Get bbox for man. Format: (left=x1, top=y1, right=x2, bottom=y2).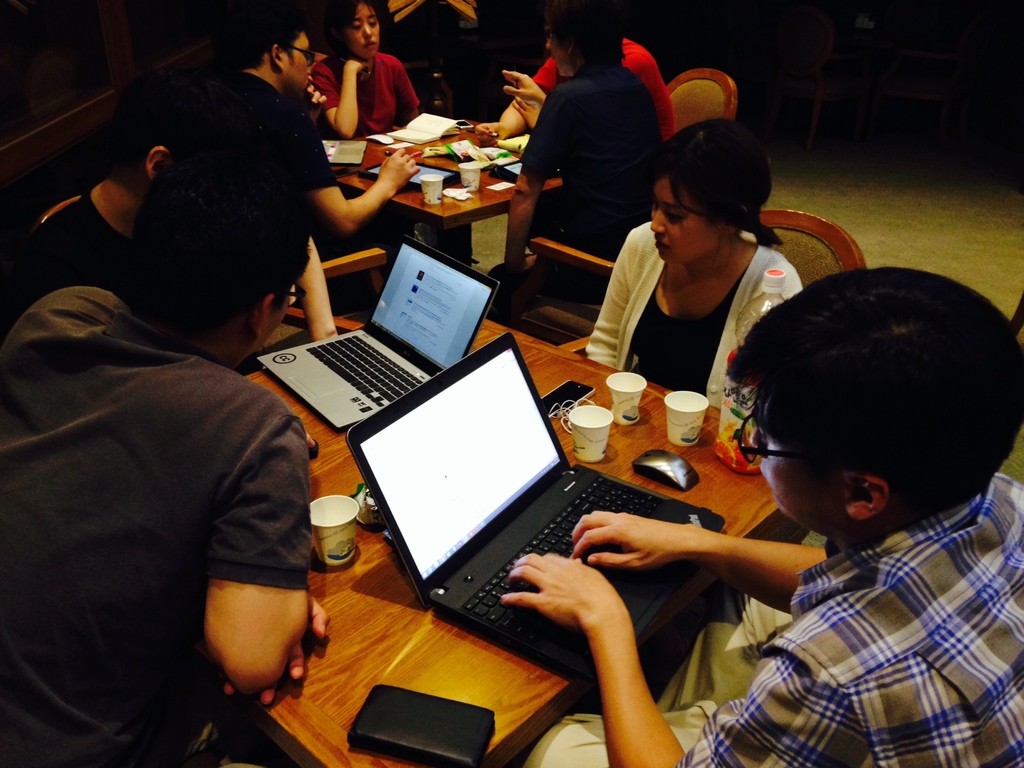
(left=499, top=270, right=1023, bottom=767).
